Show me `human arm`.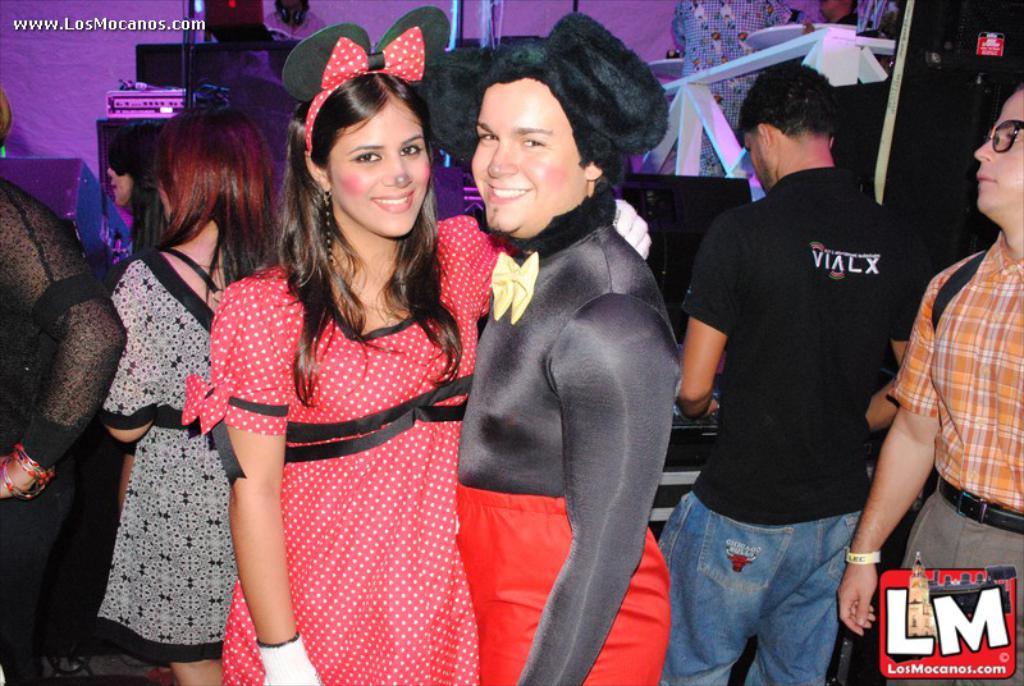
`human arm` is here: BBox(187, 362, 296, 655).
